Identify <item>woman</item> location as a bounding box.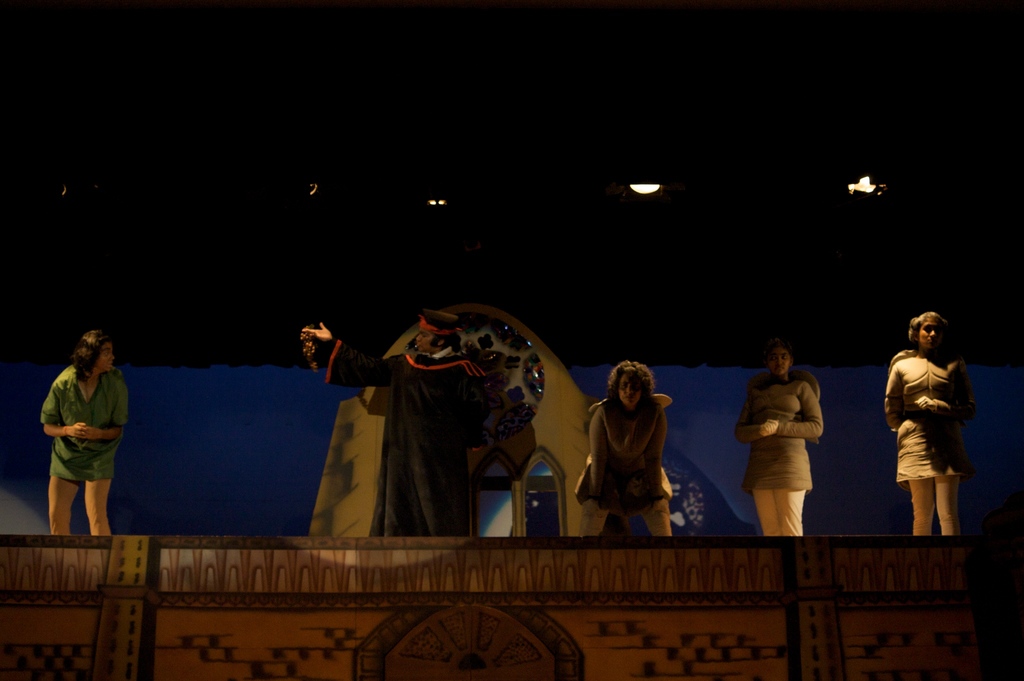
select_region(732, 344, 824, 538).
